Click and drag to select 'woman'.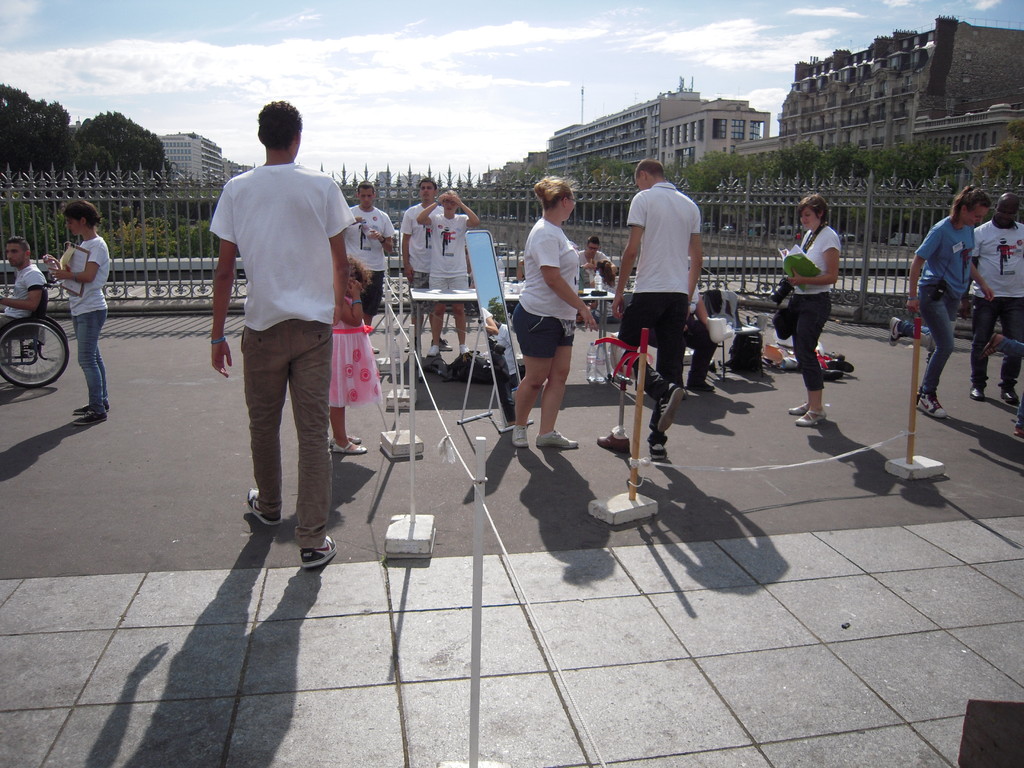
Selection: (412, 188, 485, 361).
